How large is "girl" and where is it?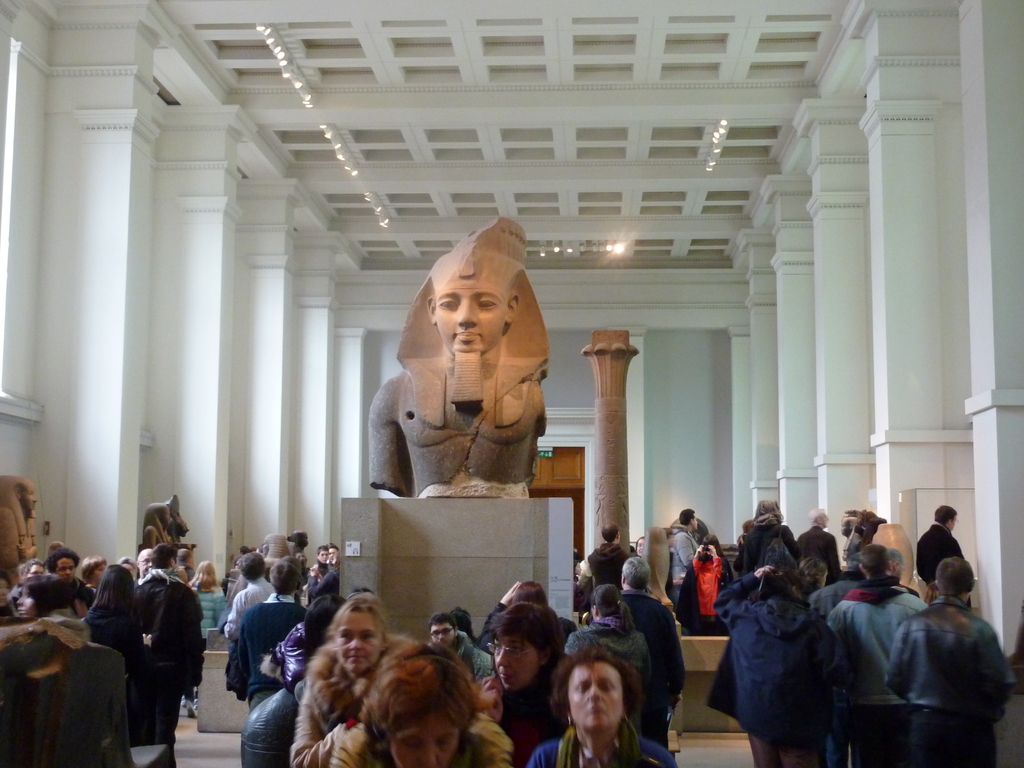
Bounding box: [left=186, top=559, right=227, bottom=713].
